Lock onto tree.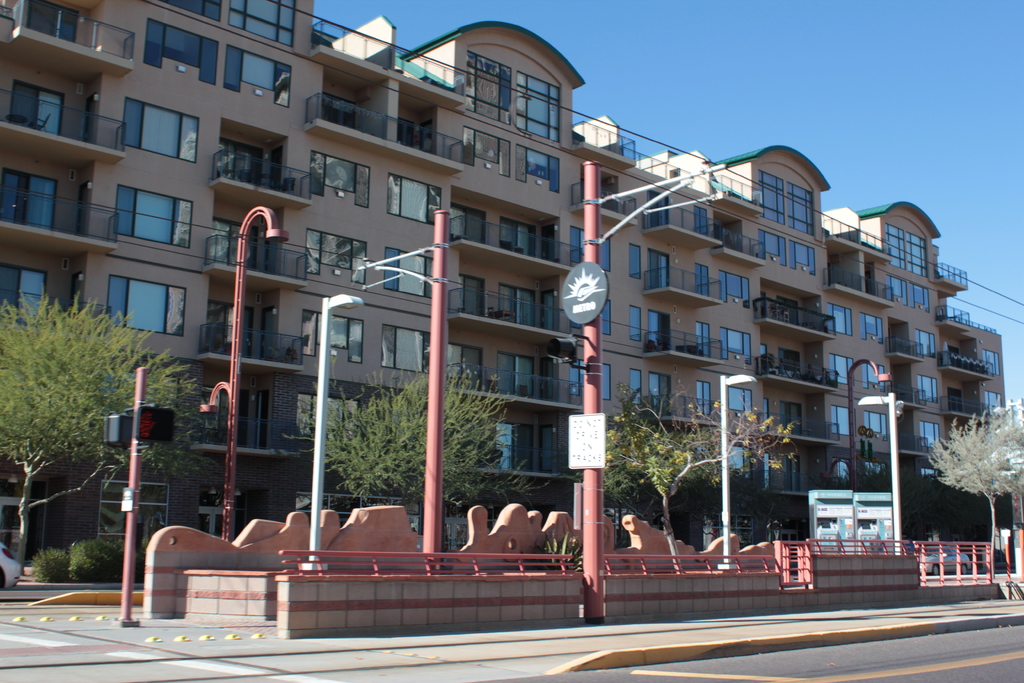
Locked: [0,285,223,580].
